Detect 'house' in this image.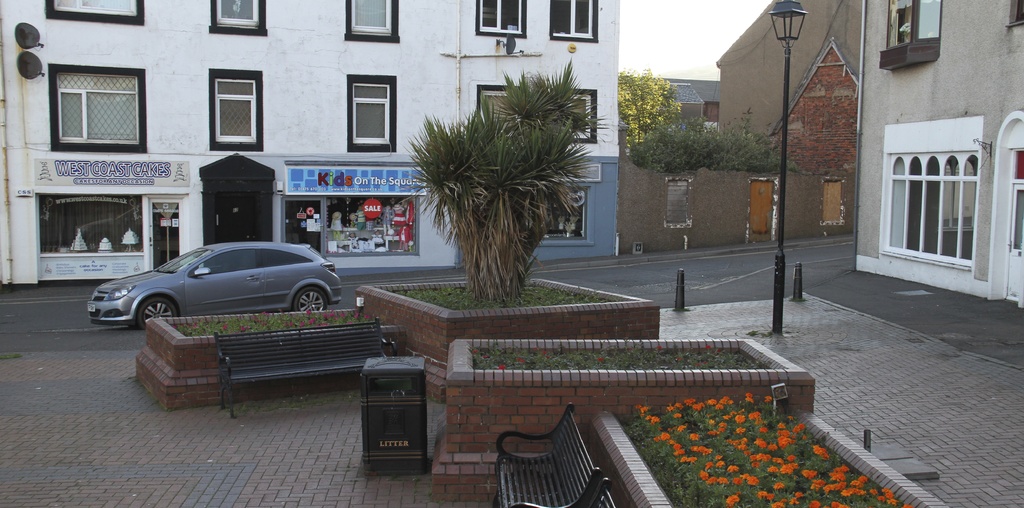
Detection: <bbox>856, 0, 1023, 299</bbox>.
